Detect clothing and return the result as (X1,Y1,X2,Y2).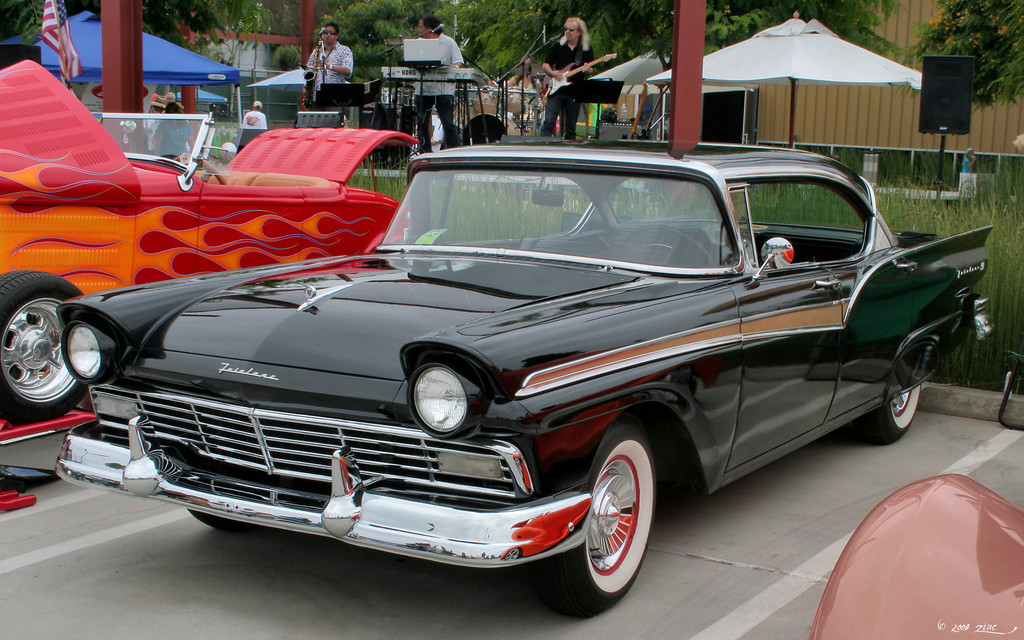
(409,27,467,157).
